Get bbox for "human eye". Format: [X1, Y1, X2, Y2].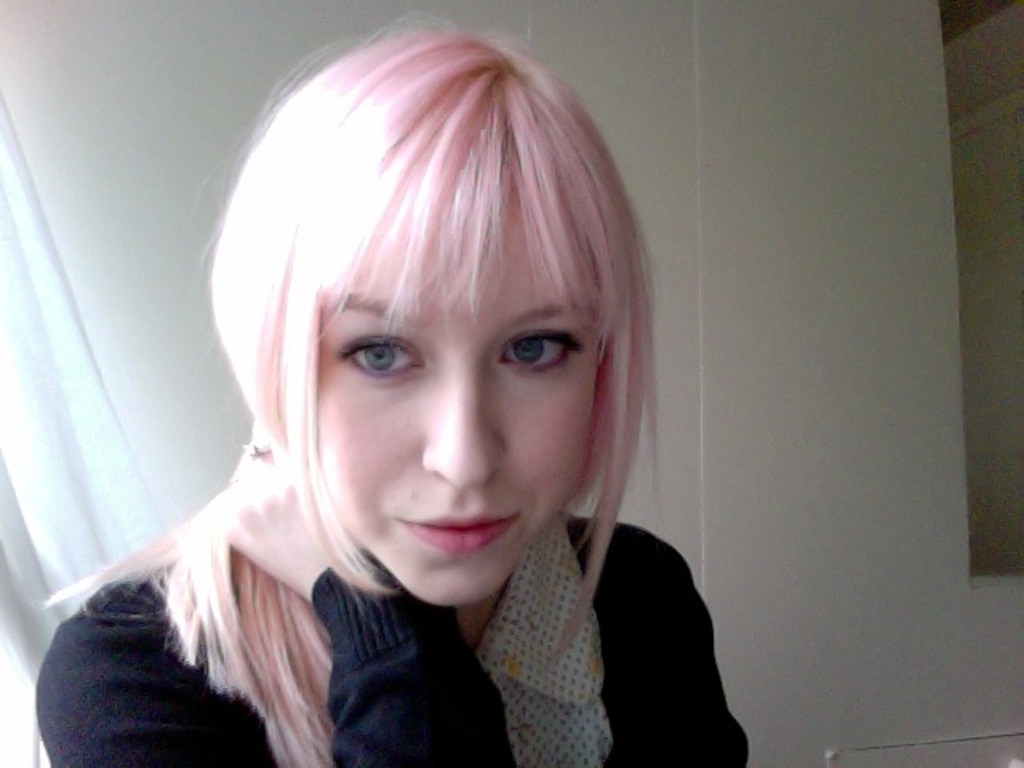
[336, 336, 426, 382].
